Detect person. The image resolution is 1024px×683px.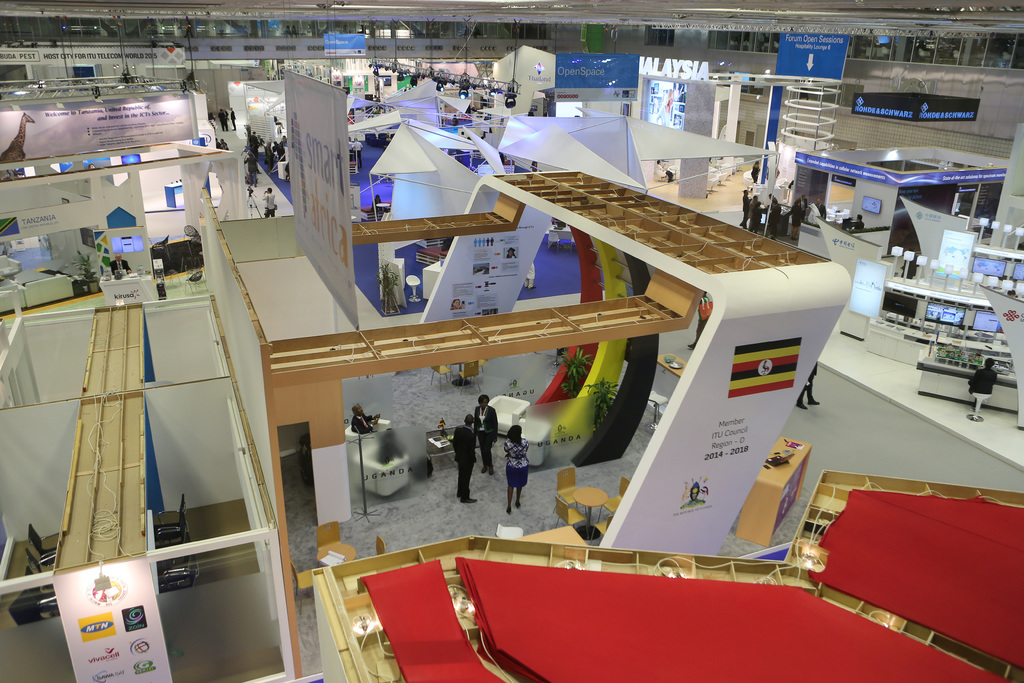
left=793, top=356, right=822, bottom=409.
